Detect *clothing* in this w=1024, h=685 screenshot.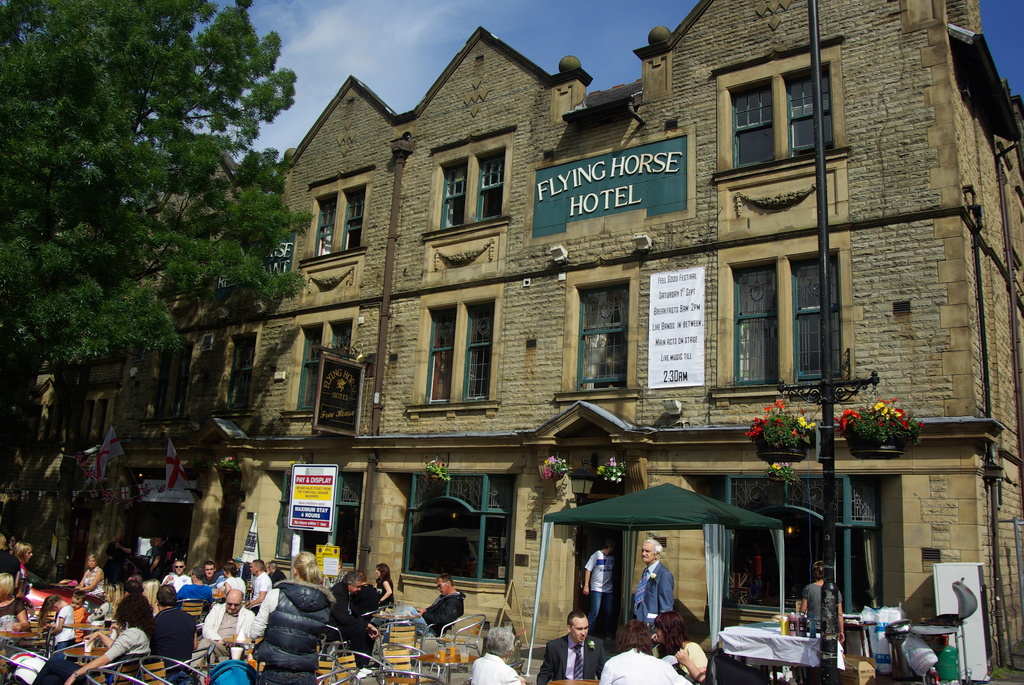
Detection: locate(0, 599, 24, 636).
